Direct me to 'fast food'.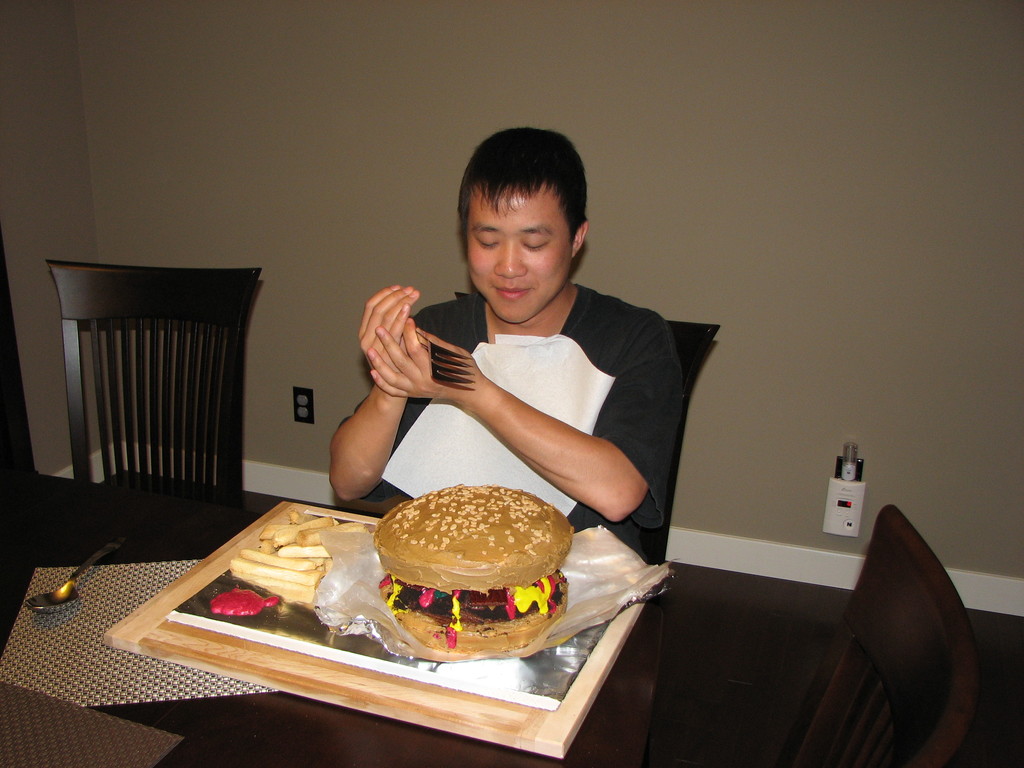
Direction: select_region(289, 509, 305, 525).
